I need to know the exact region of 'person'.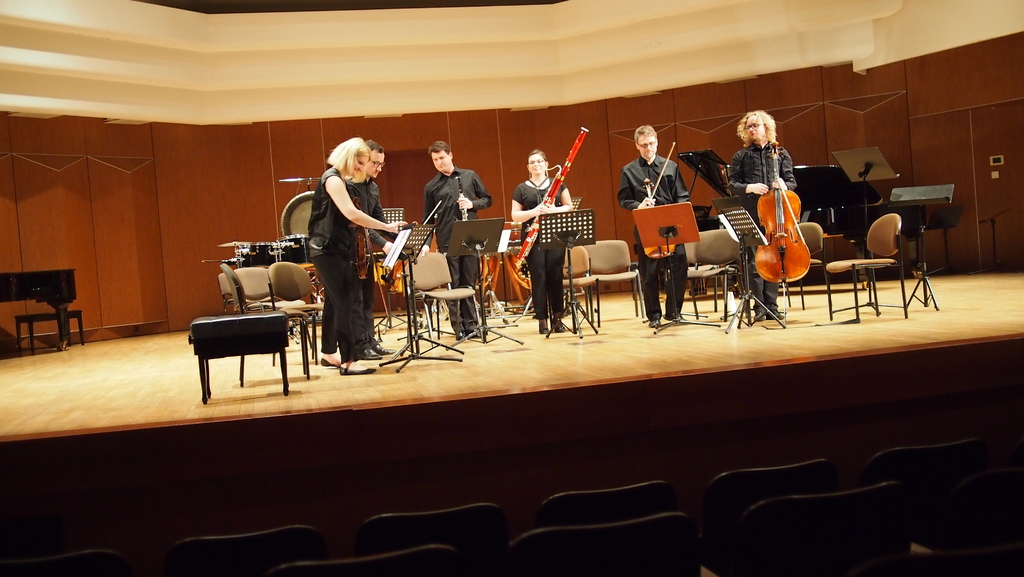
Region: crop(359, 138, 401, 361).
